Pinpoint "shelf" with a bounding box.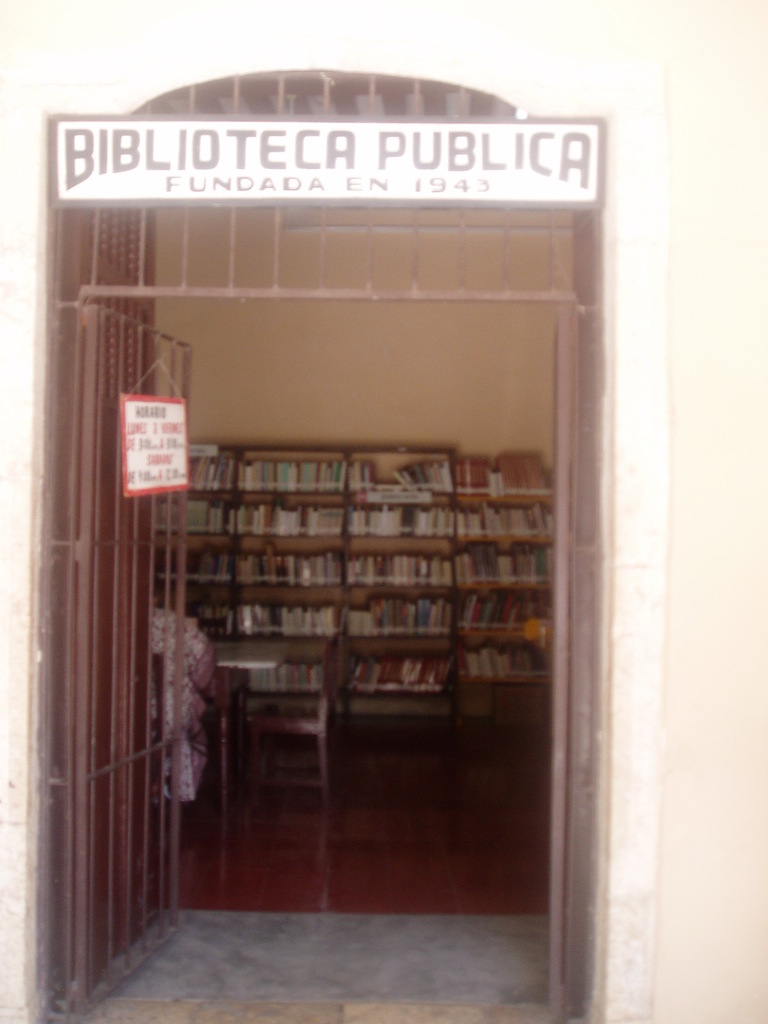
select_region(452, 504, 556, 540).
